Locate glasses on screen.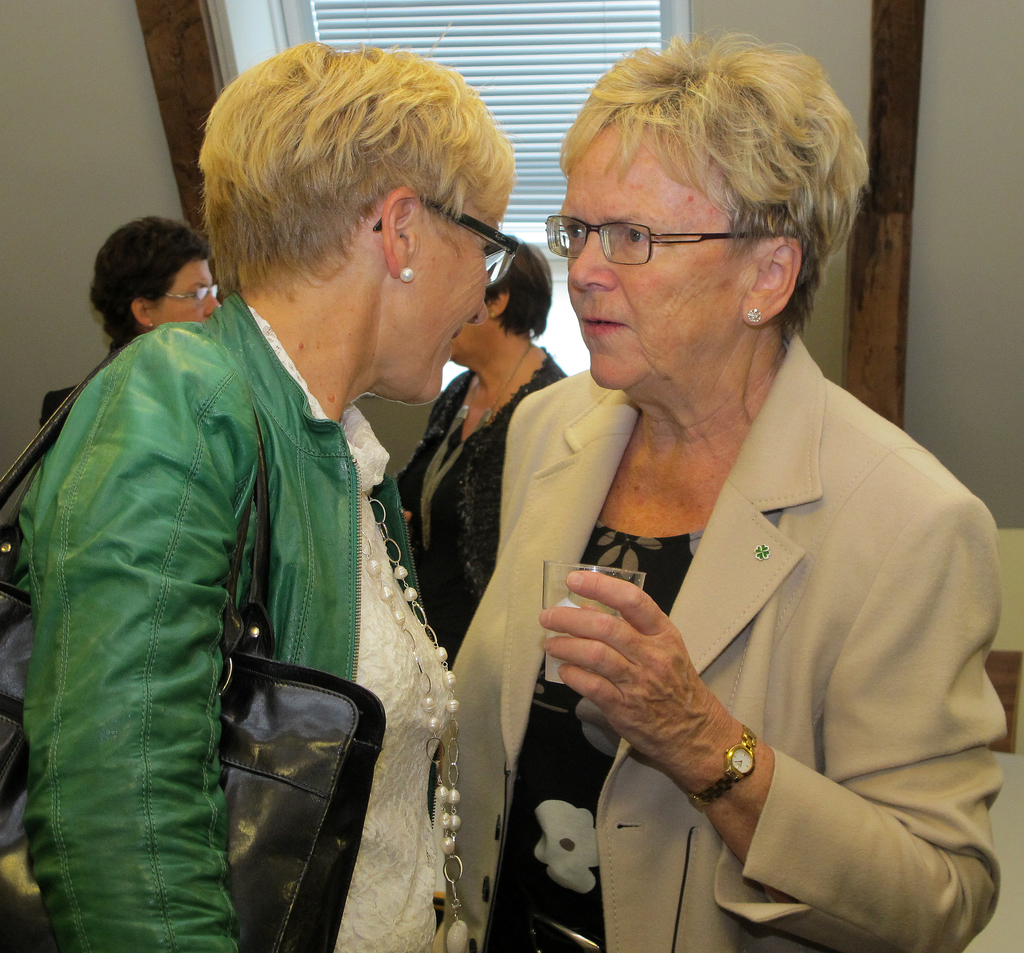
On screen at [left=364, top=200, right=521, bottom=289].
